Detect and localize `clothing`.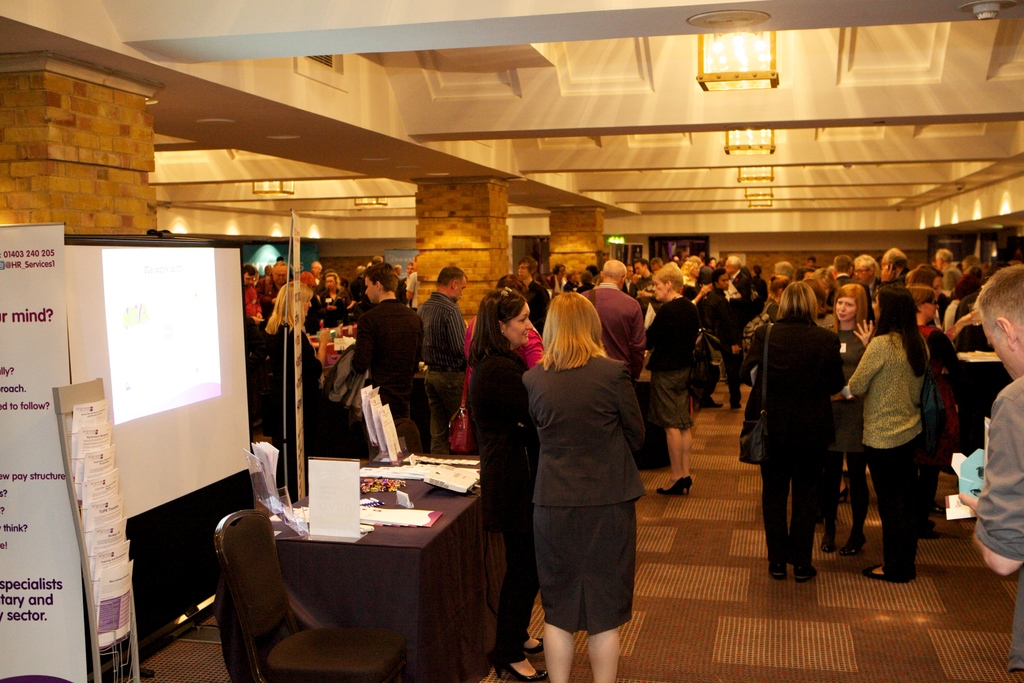
Localized at 757,317,827,465.
